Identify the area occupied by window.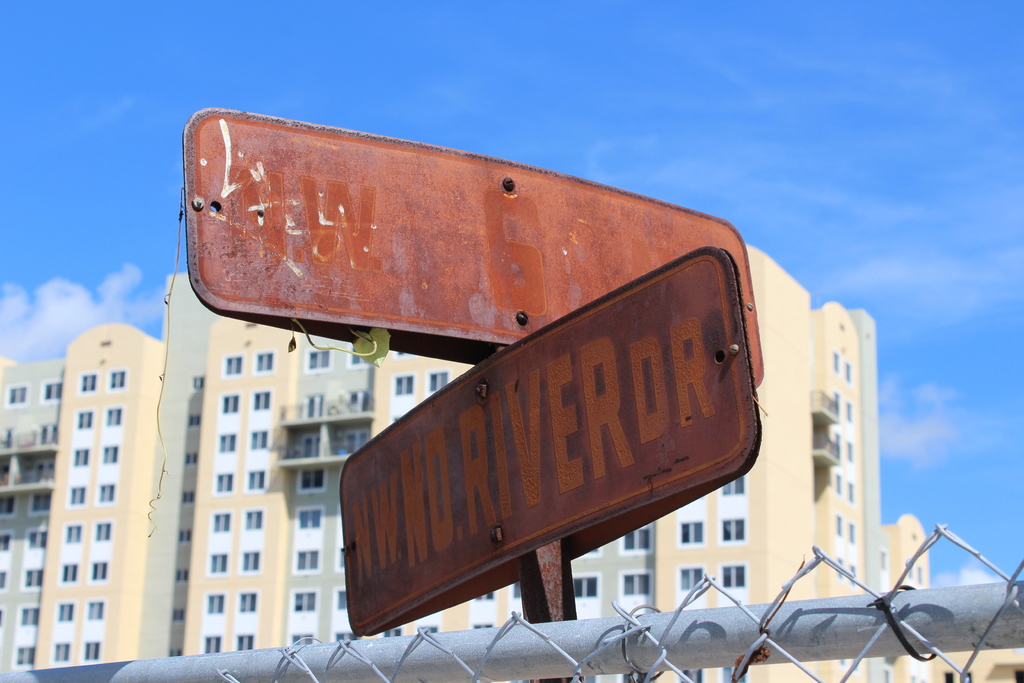
Area: pyautogui.locateOnScreen(307, 349, 333, 366).
